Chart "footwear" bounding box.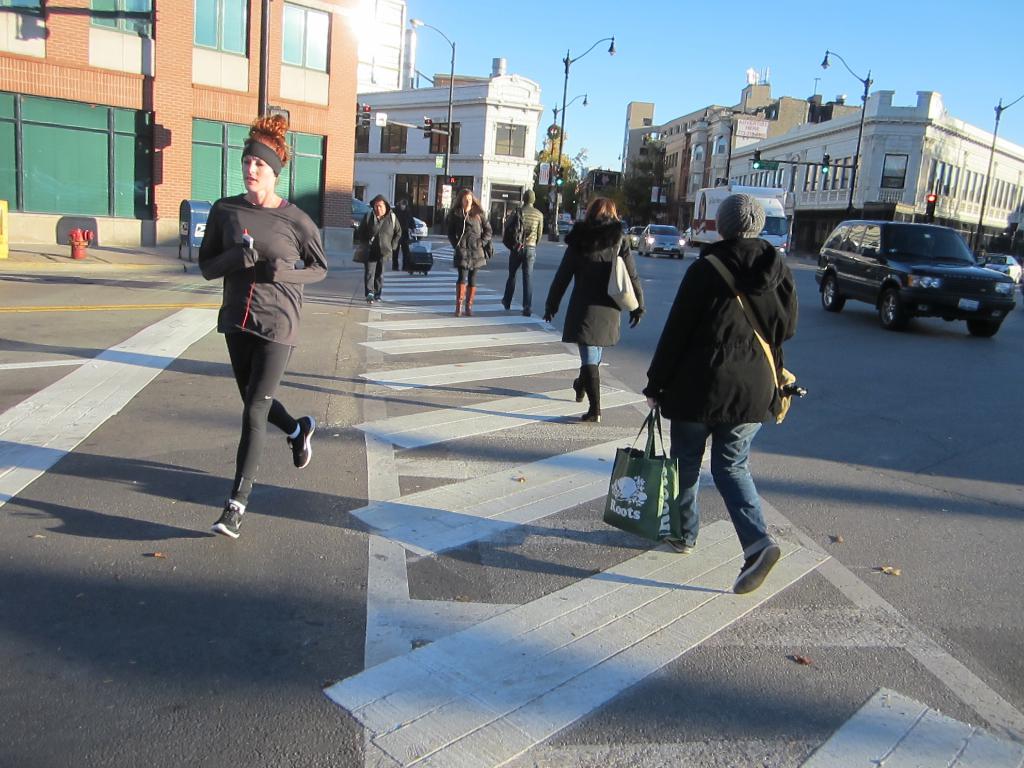
Charted: <box>293,422,319,466</box>.
